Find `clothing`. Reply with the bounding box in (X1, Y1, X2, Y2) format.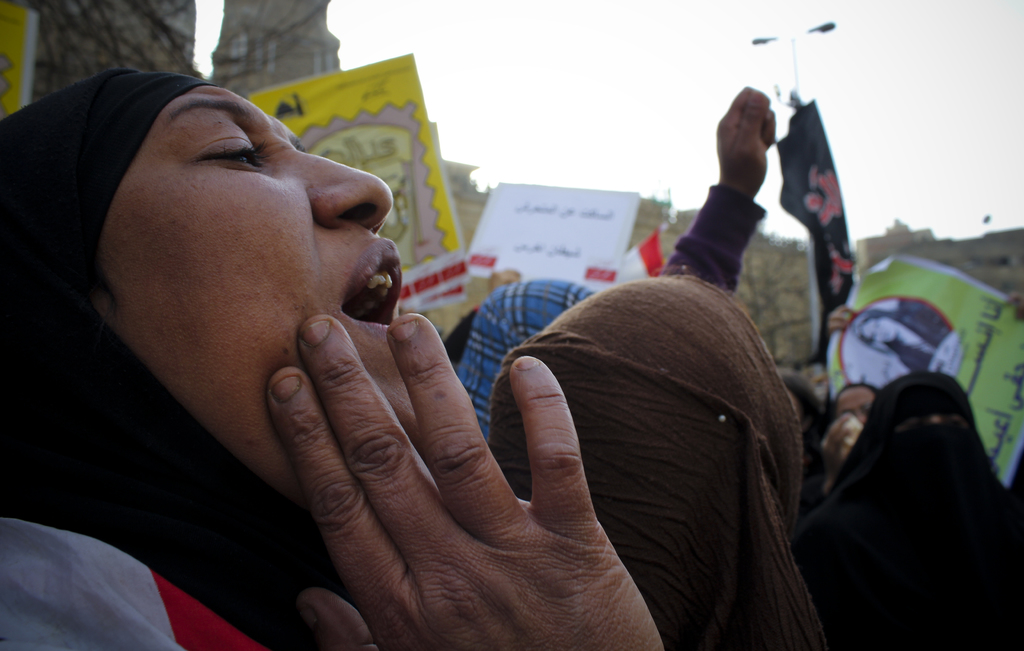
(671, 181, 765, 294).
